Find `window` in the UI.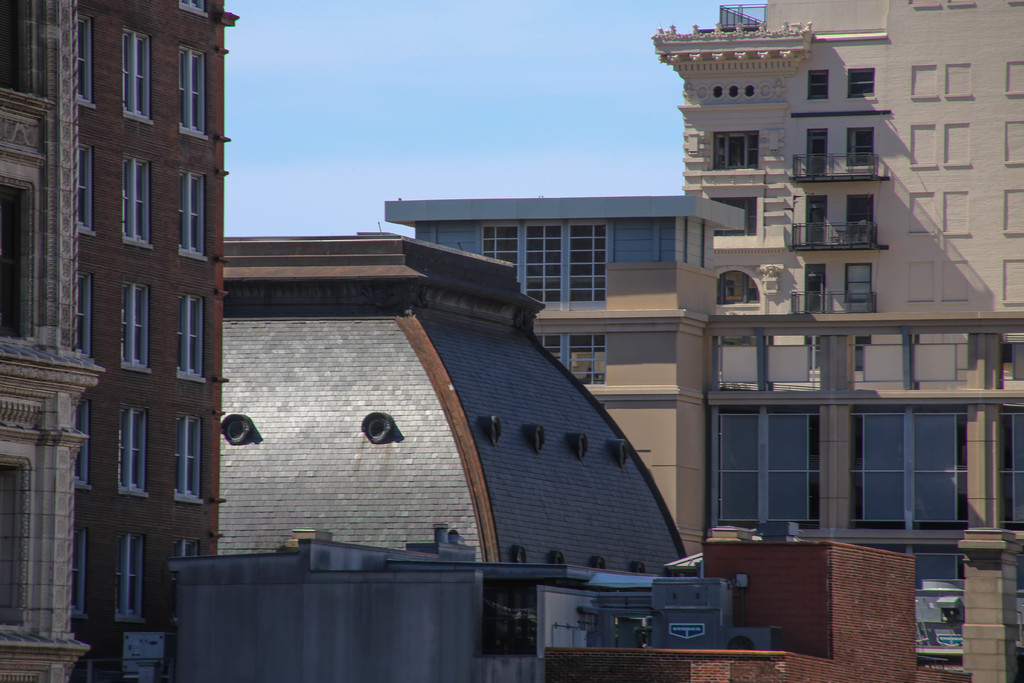
UI element at x1=848 y1=69 x2=878 y2=108.
